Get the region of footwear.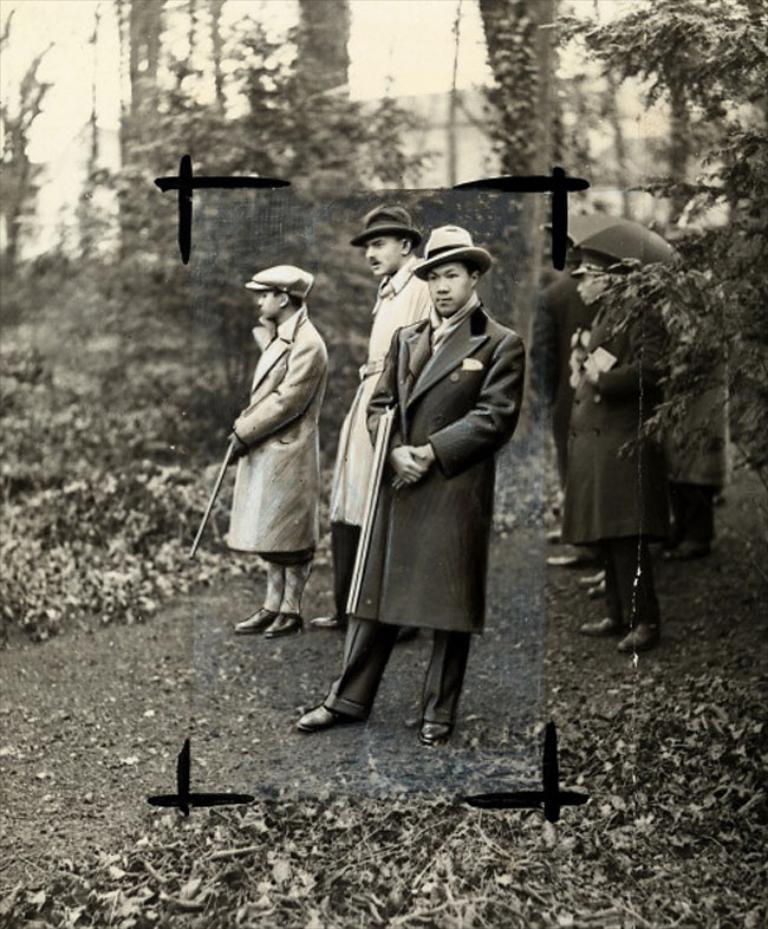
bbox=[575, 615, 626, 636].
